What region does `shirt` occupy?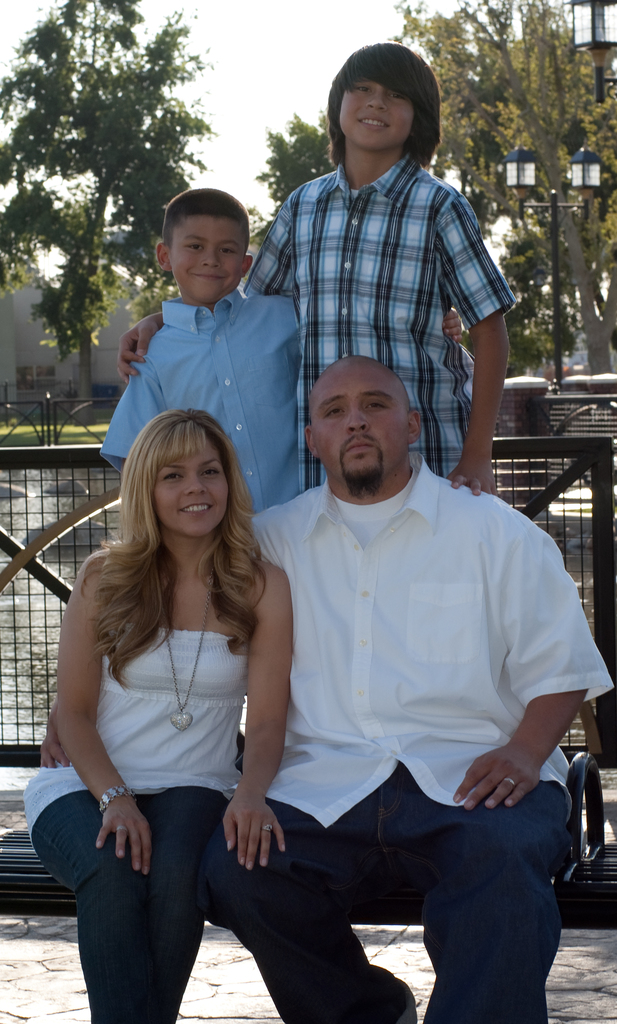
(x1=95, y1=286, x2=302, y2=515).
